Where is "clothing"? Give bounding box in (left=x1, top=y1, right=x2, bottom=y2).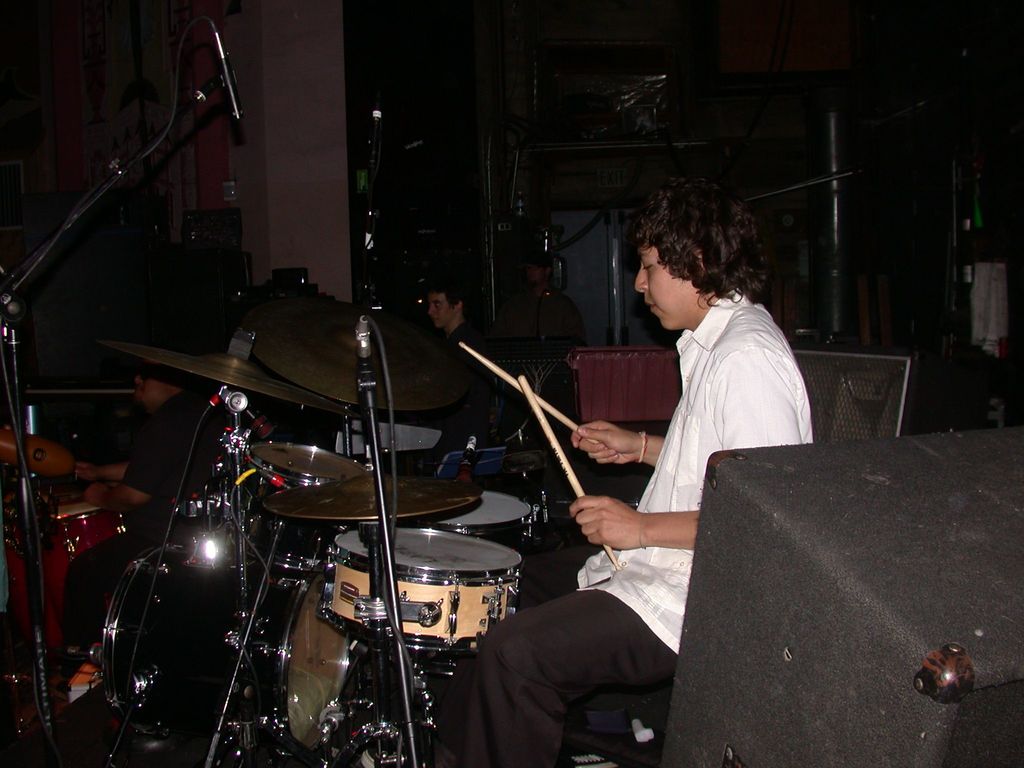
(left=12, top=387, right=237, bottom=663).
